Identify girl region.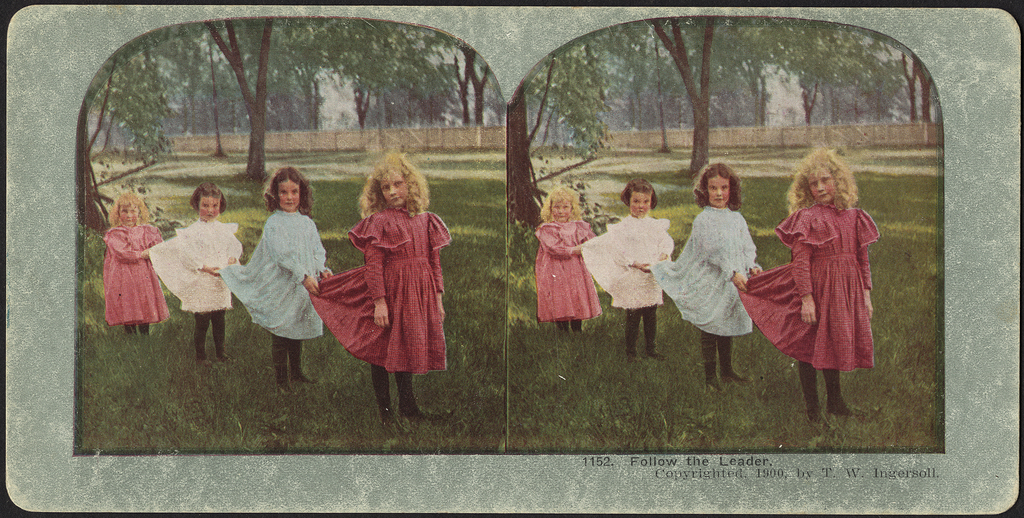
Region: 648/163/765/395.
